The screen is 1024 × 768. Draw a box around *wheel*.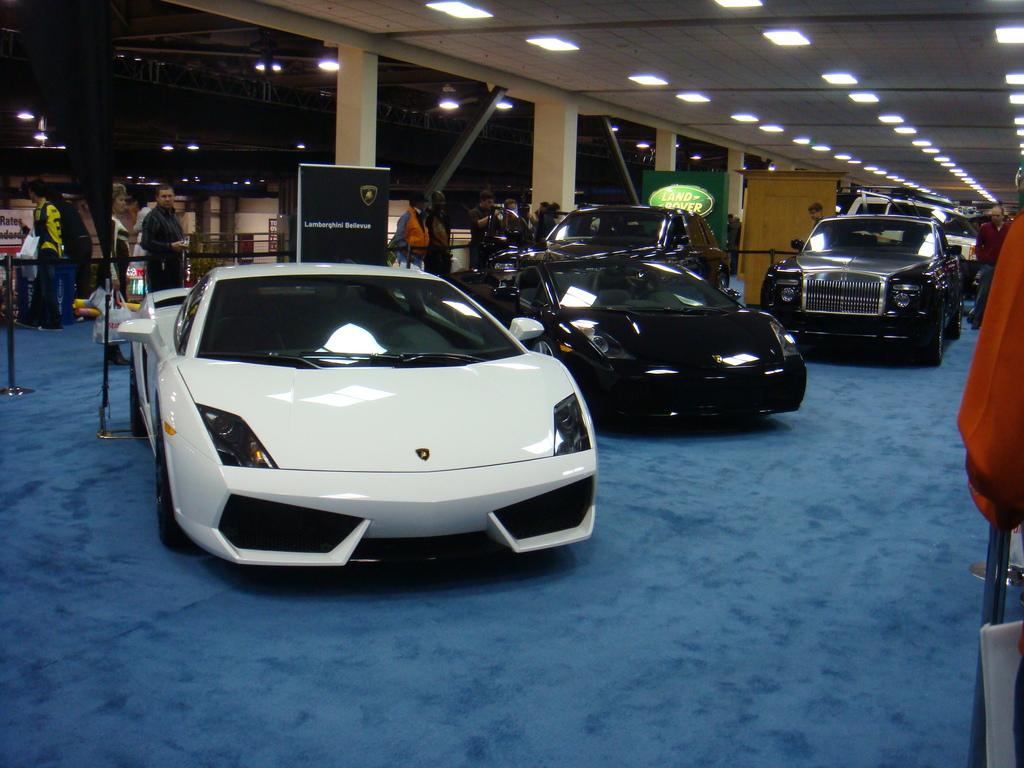
943, 288, 964, 341.
